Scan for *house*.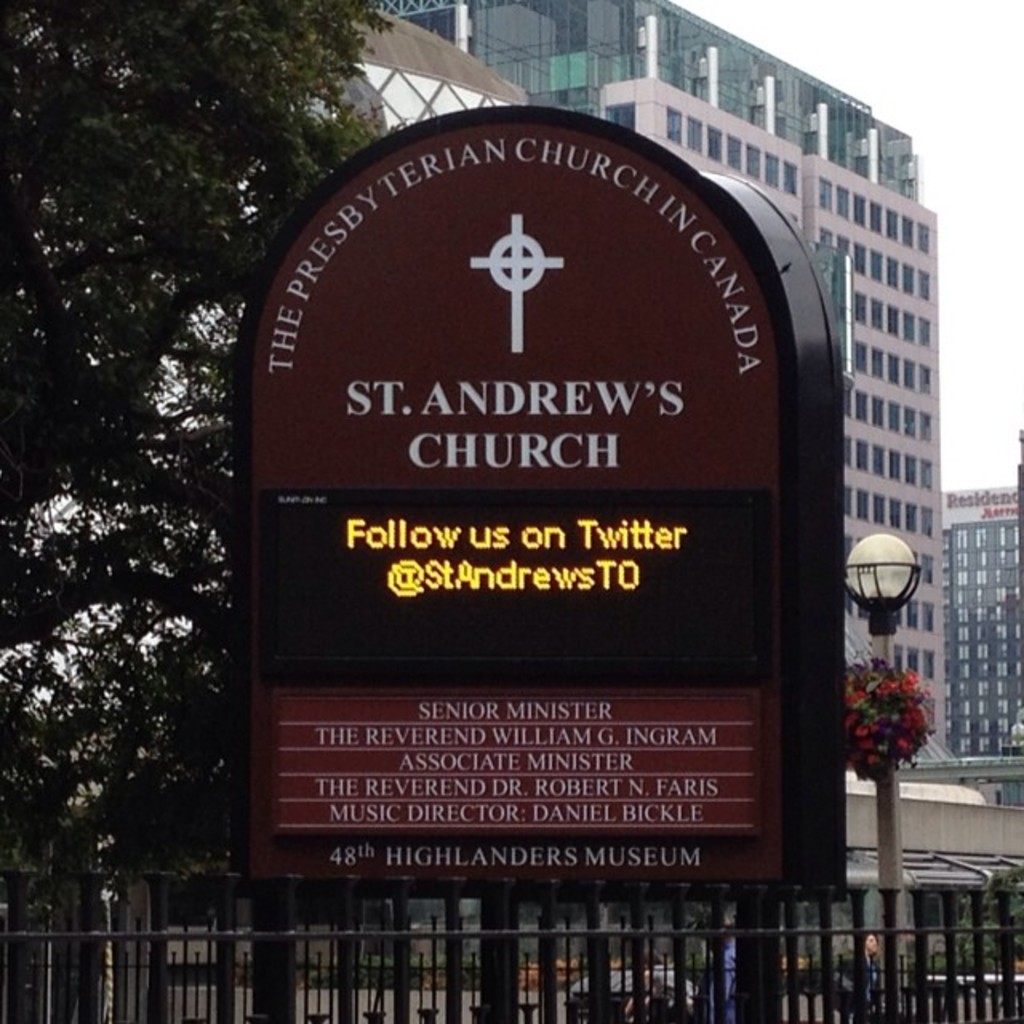
Scan result: {"x1": 464, "y1": 0, "x2": 965, "y2": 776}.
